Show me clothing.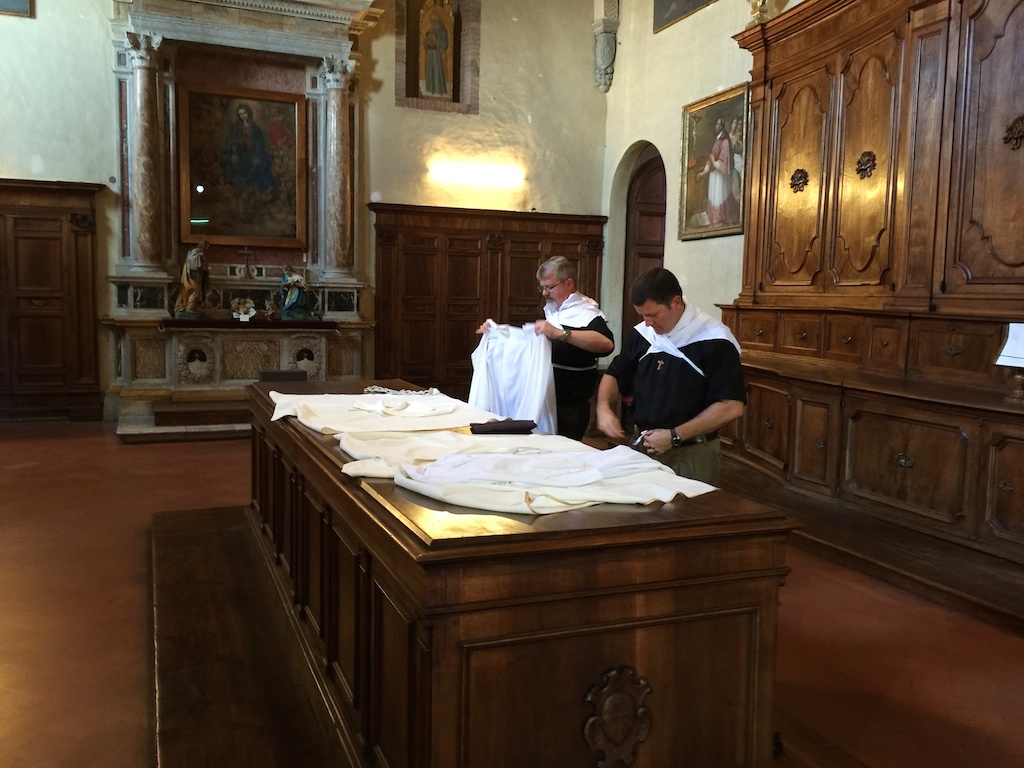
clothing is here: (276, 268, 325, 317).
